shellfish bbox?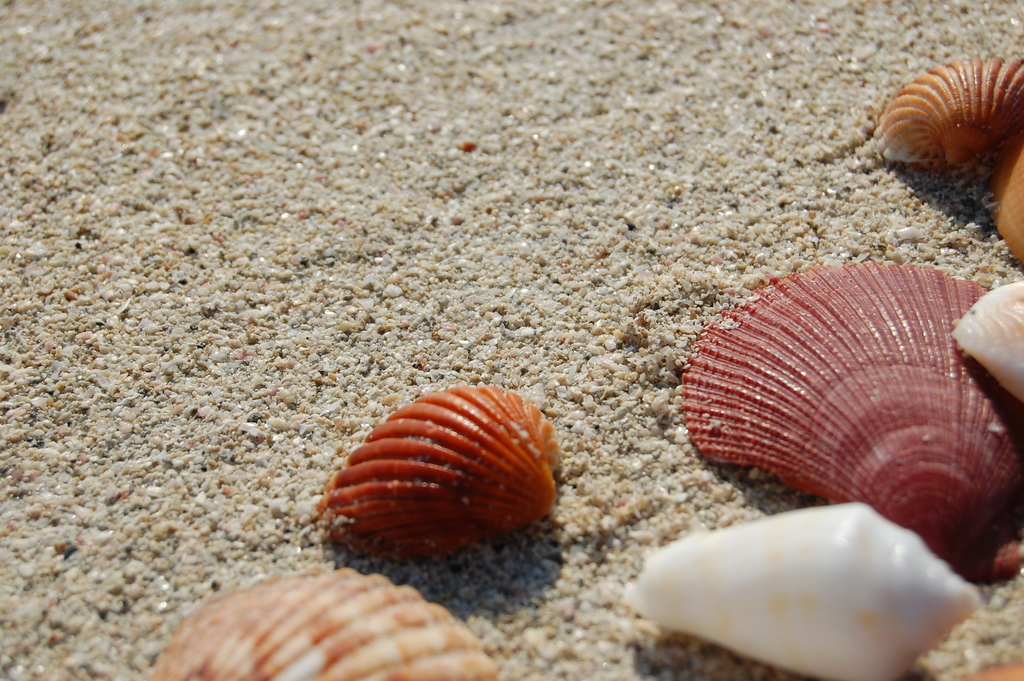
rect(319, 370, 576, 561)
